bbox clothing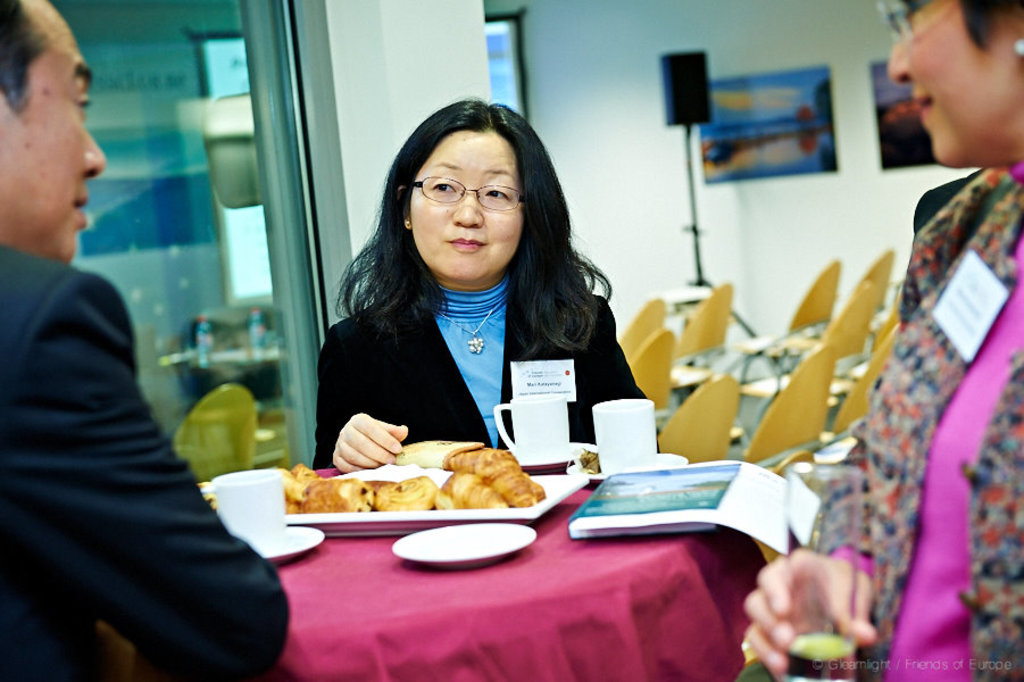
region(806, 164, 1023, 681)
